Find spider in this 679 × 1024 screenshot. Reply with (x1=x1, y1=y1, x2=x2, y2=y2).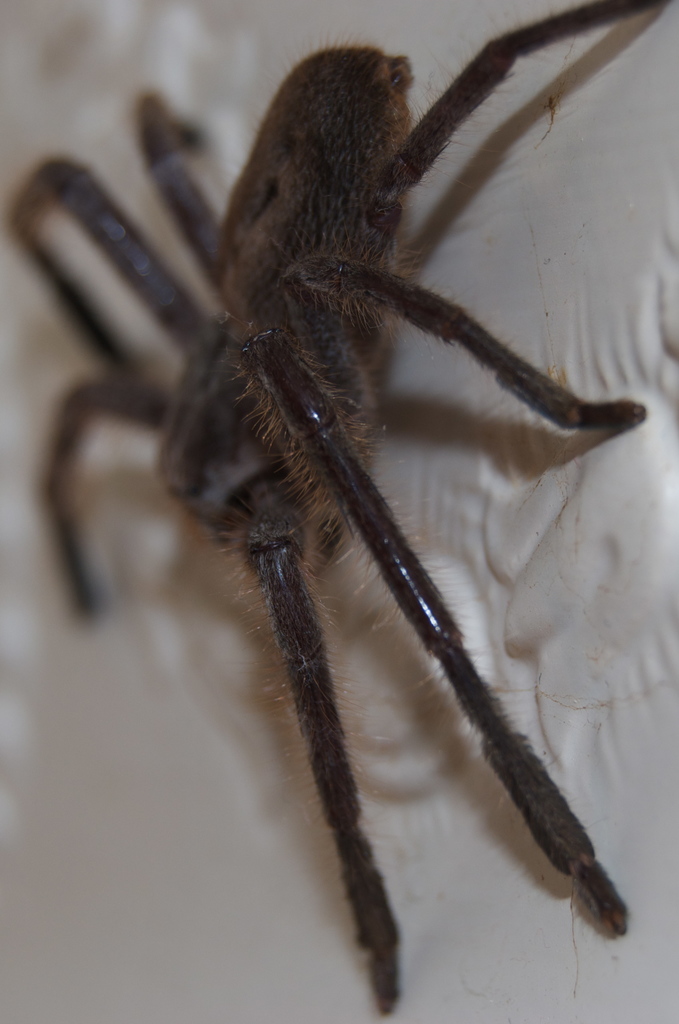
(x1=5, y1=0, x2=667, y2=1023).
